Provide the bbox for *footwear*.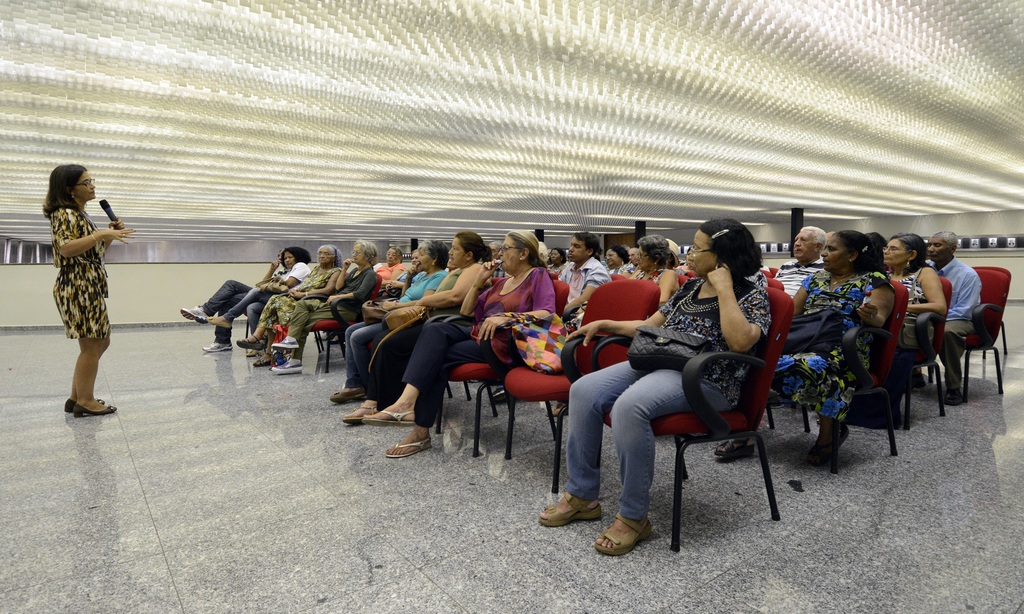
x1=63, y1=396, x2=111, y2=413.
